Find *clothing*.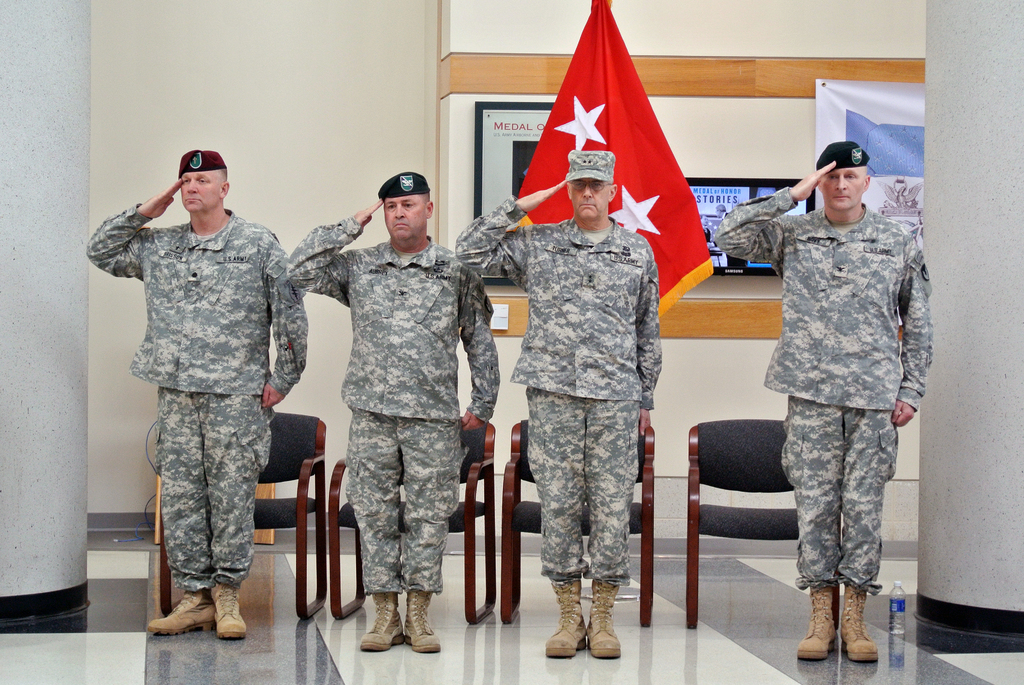
box=[456, 194, 664, 585].
